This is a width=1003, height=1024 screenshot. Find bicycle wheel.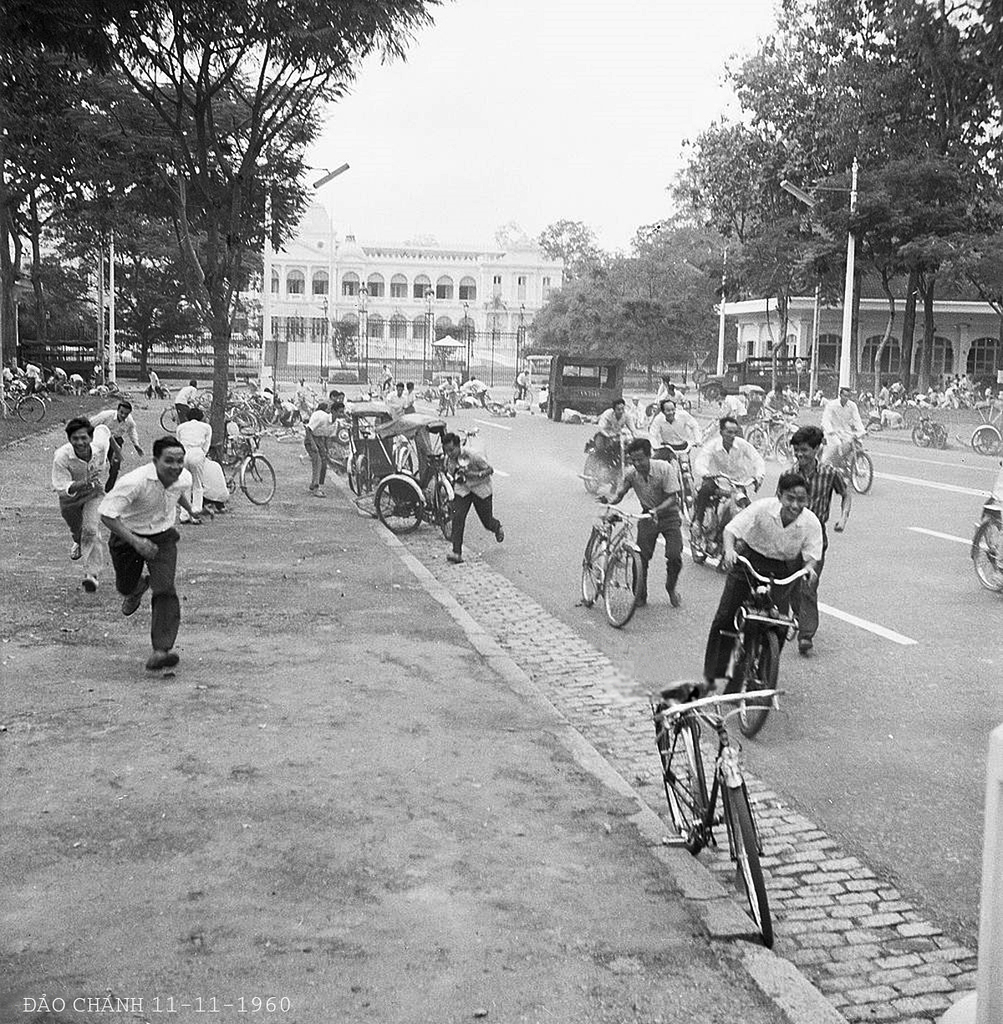
Bounding box: {"left": 746, "top": 417, "right": 769, "bottom": 451}.
